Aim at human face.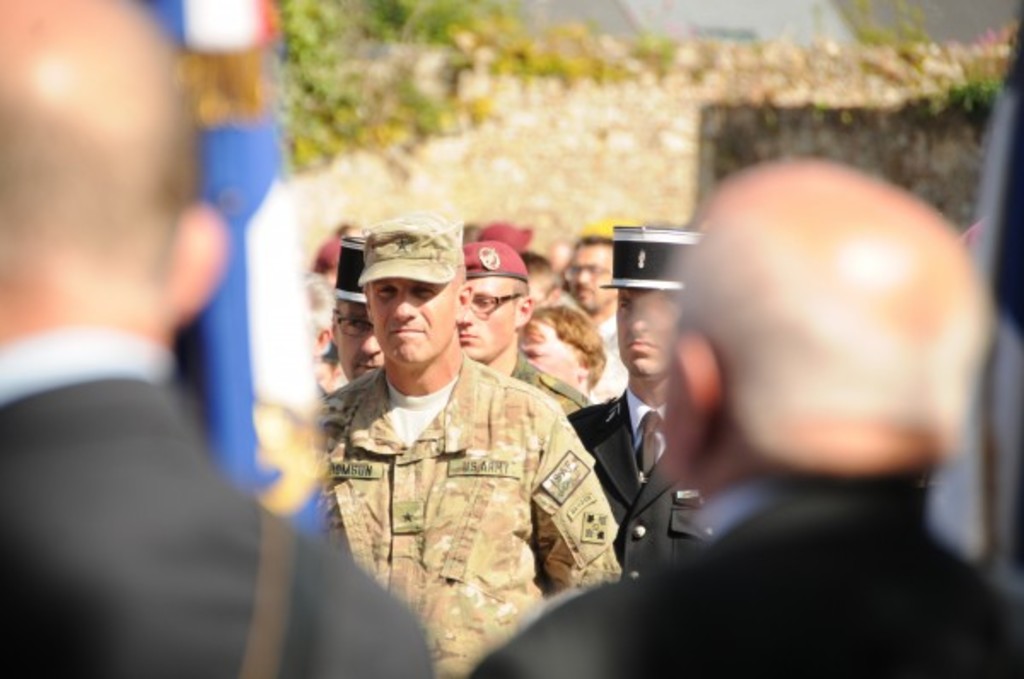
Aimed at 336, 300, 384, 382.
